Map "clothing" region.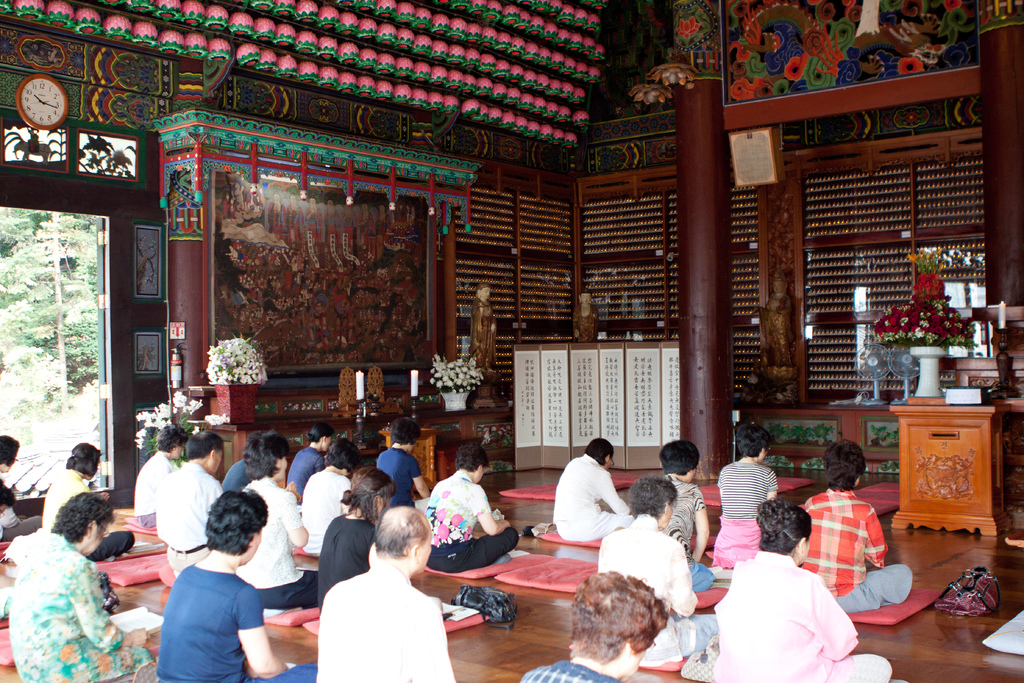
Mapped to box=[232, 475, 323, 611].
